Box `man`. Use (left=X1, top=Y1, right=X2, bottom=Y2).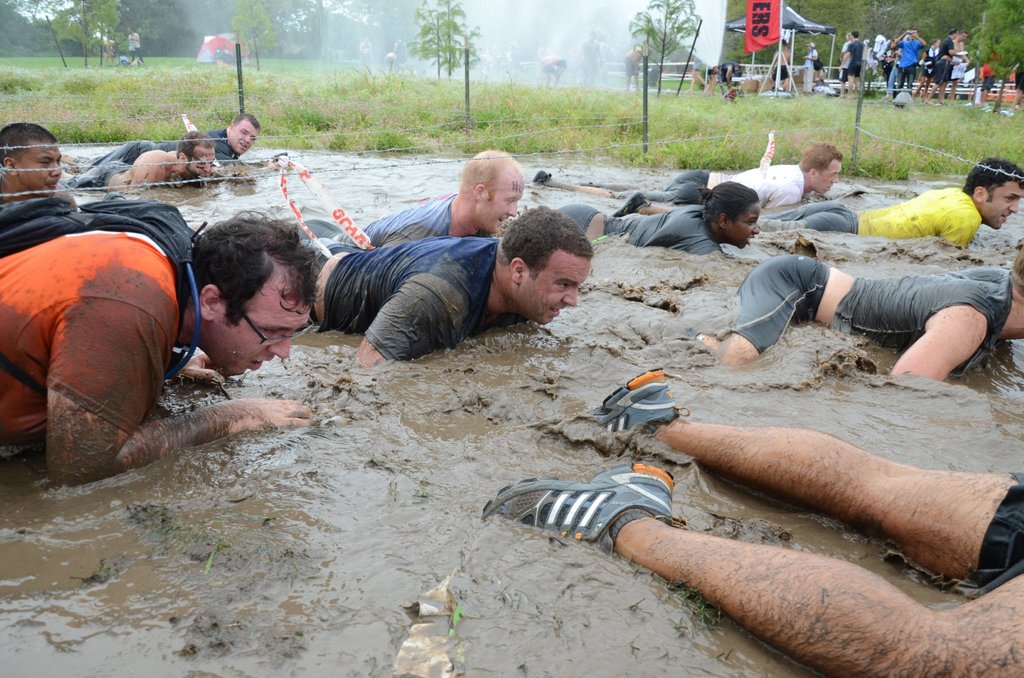
(left=60, top=131, right=216, bottom=200).
